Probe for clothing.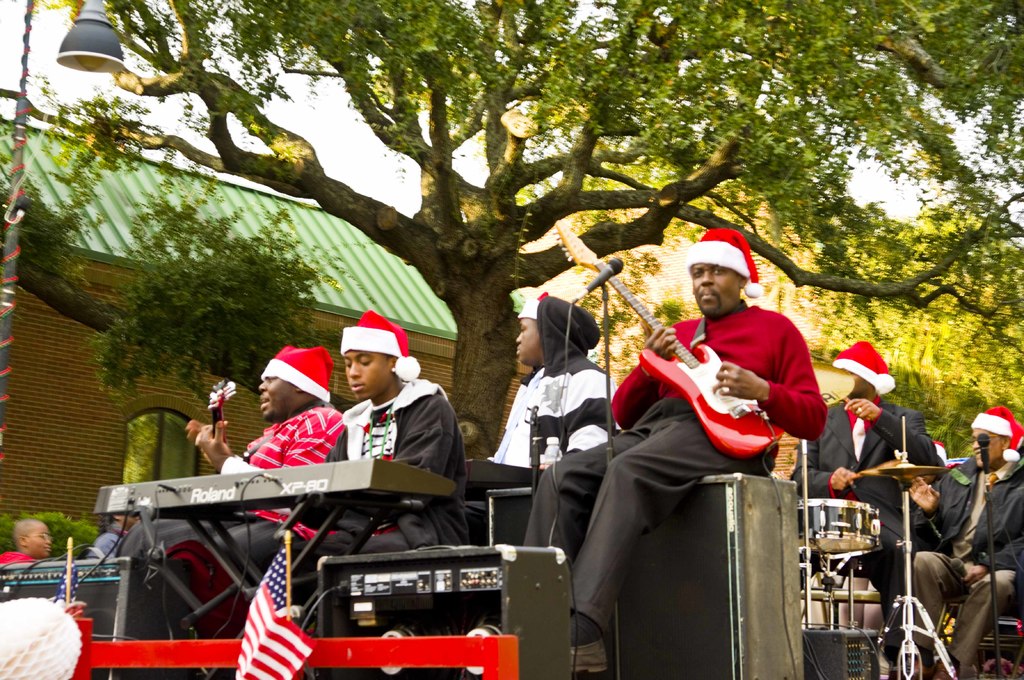
Probe result: 916/458/1015/679.
